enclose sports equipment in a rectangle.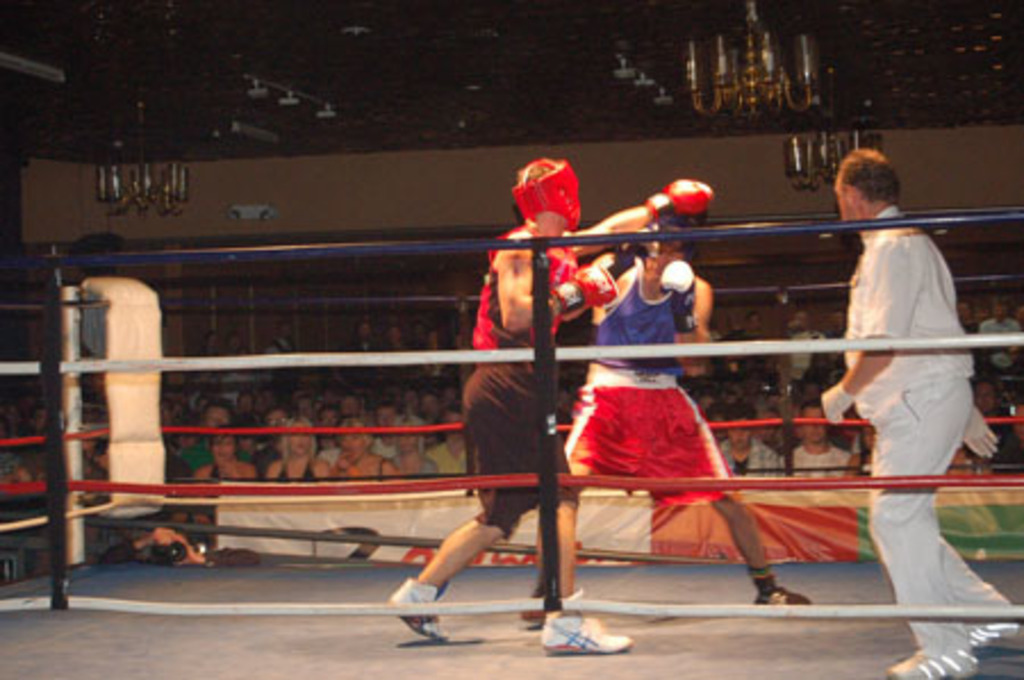
select_region(546, 266, 621, 321).
